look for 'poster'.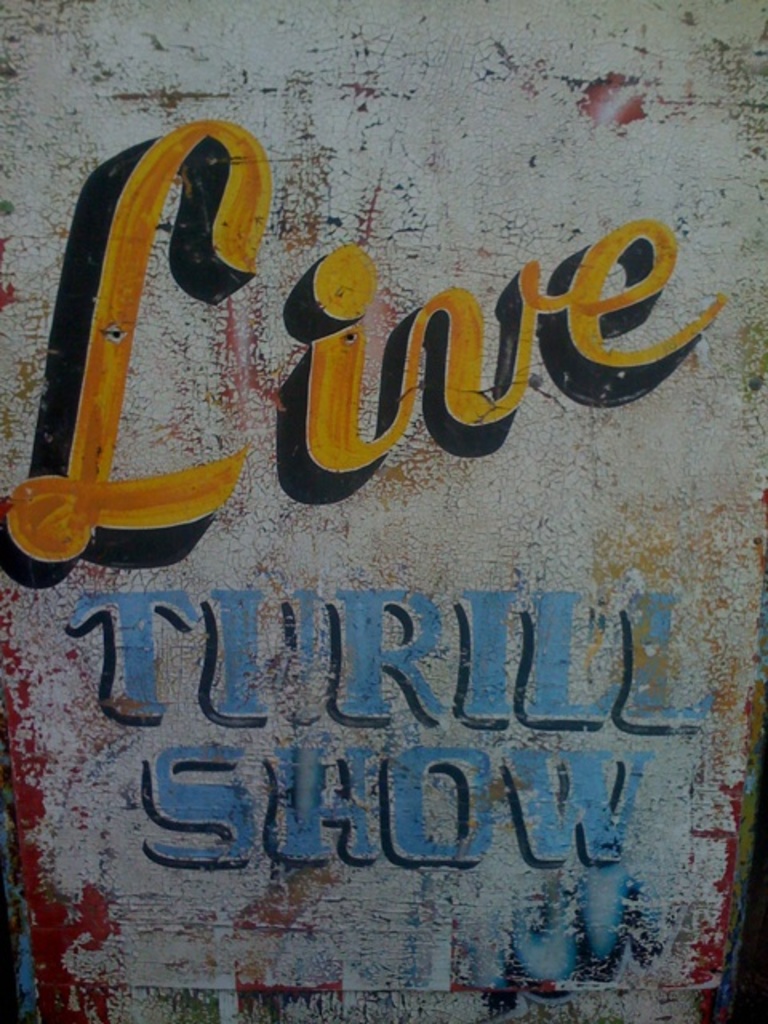
Found: 0,0,766,992.
